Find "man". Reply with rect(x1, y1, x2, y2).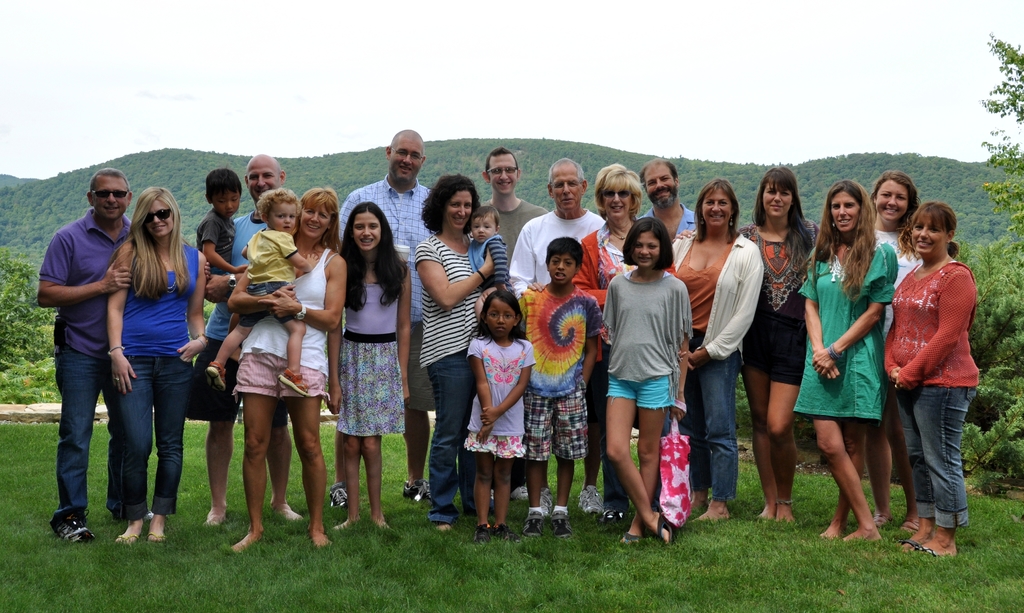
rect(335, 130, 433, 507).
